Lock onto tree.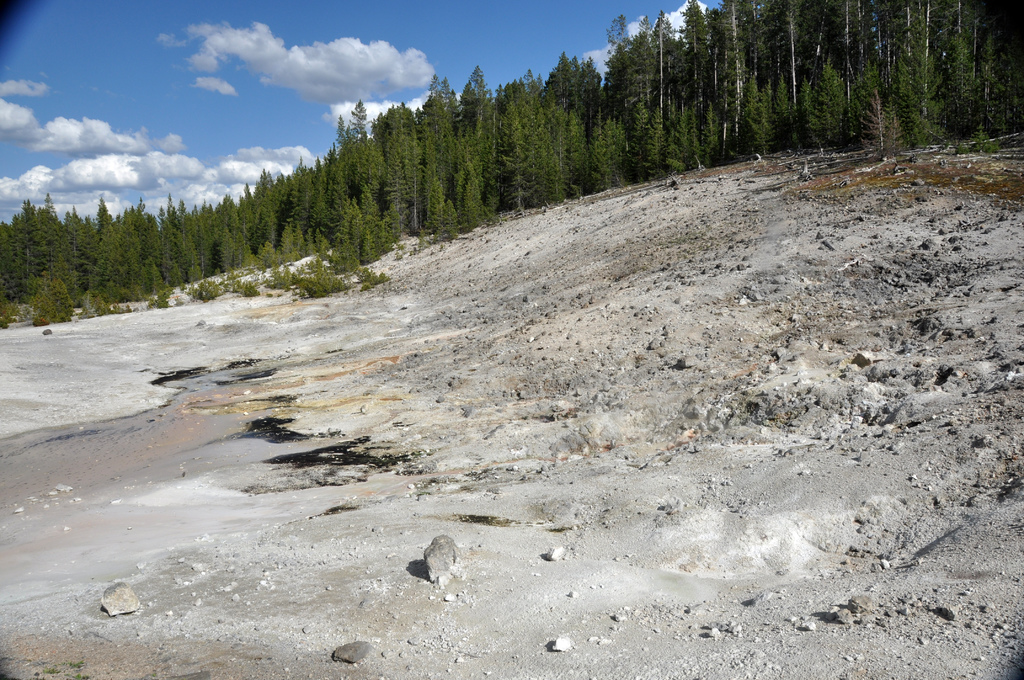
Locked: crop(0, 220, 11, 294).
